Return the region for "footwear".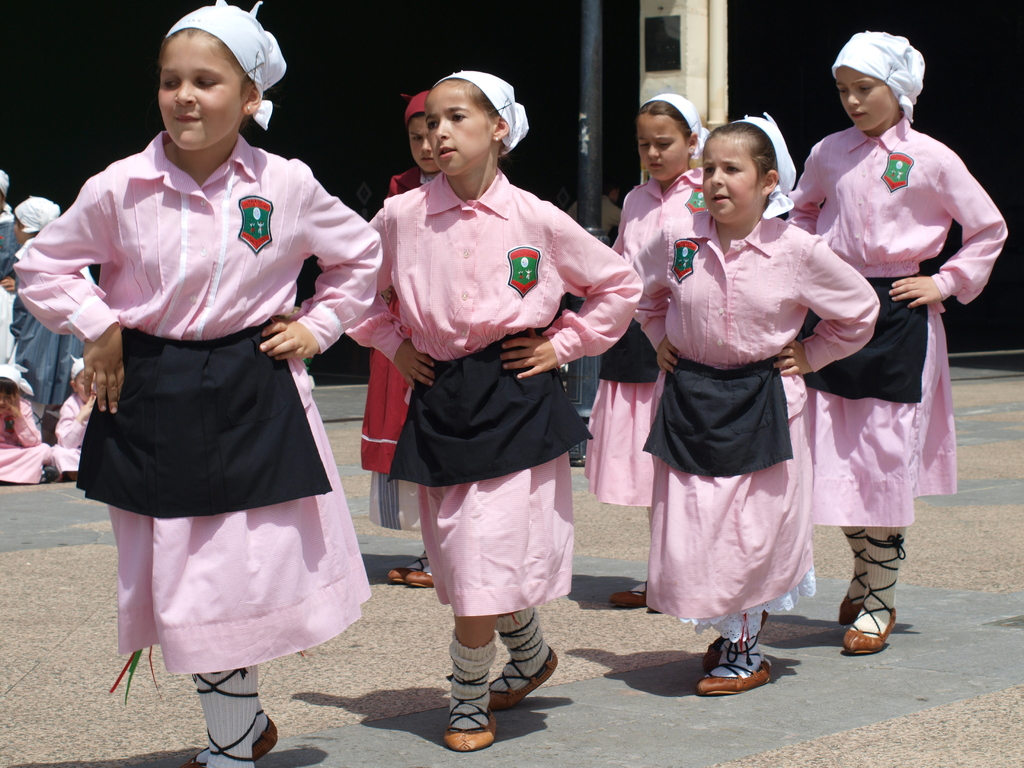
l=833, t=590, r=868, b=628.
